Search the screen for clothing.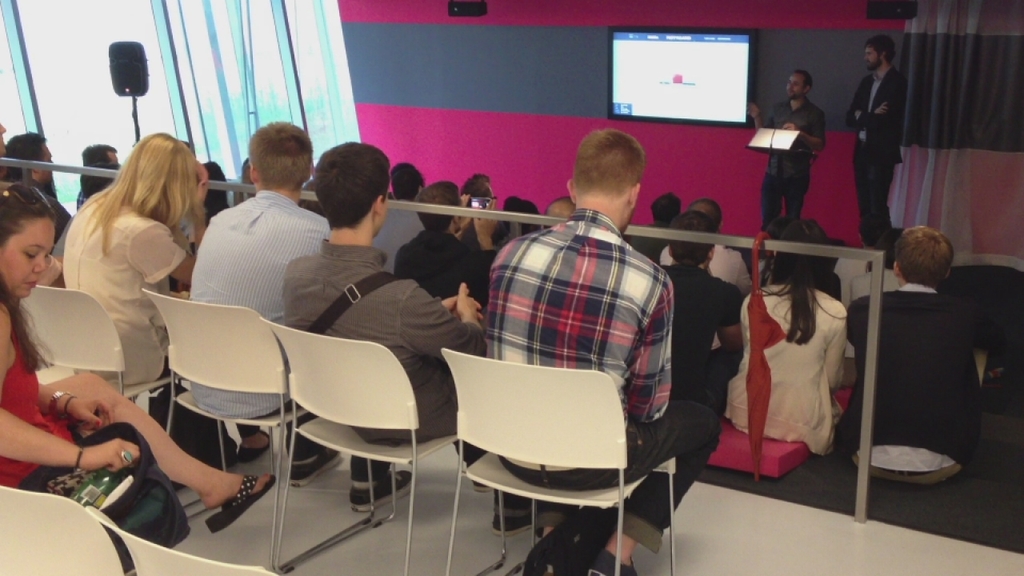
Found at pyautogui.locateOnScreen(398, 228, 482, 298).
